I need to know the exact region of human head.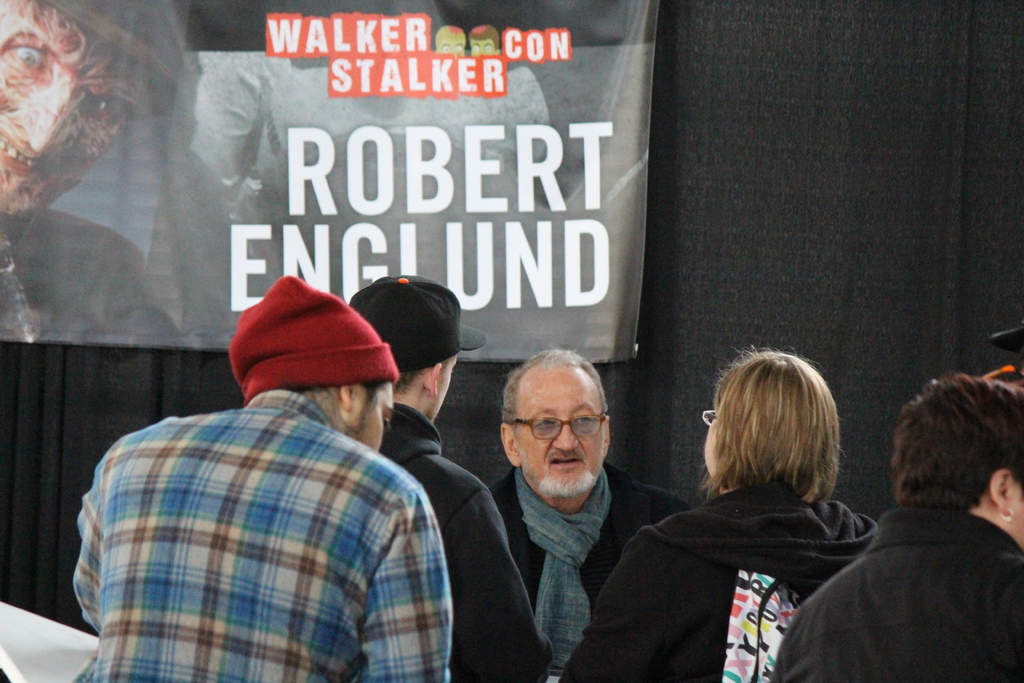
Region: (467, 28, 500, 58).
